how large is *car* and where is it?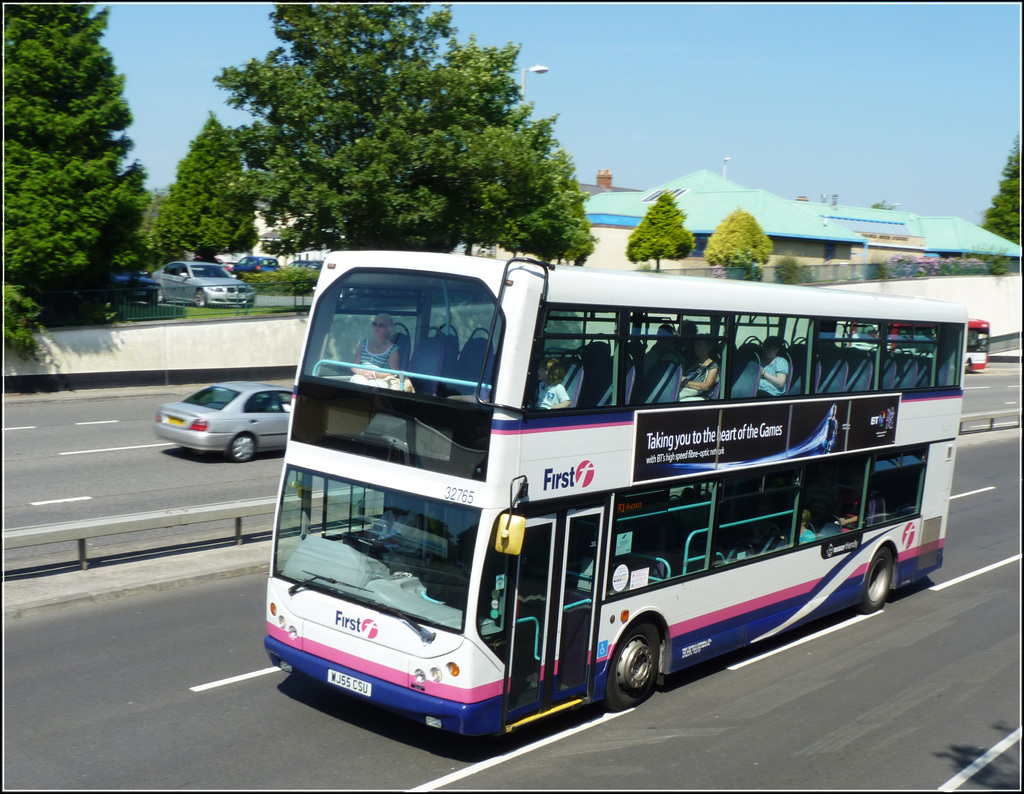
Bounding box: [x1=145, y1=377, x2=300, y2=471].
